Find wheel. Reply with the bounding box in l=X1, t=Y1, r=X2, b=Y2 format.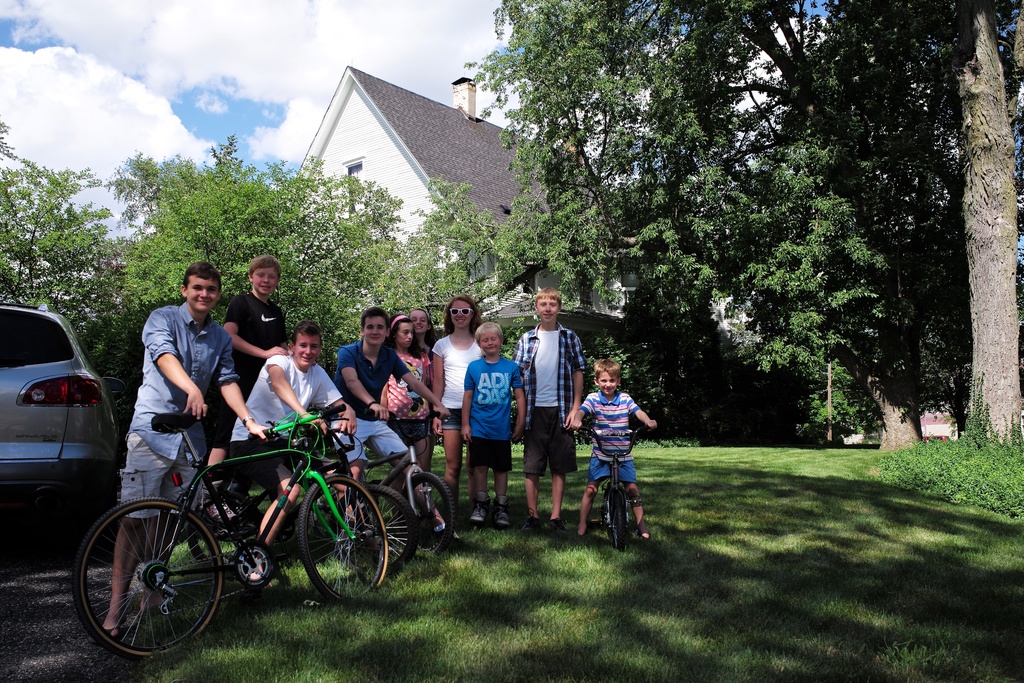
l=336, t=481, r=417, b=578.
